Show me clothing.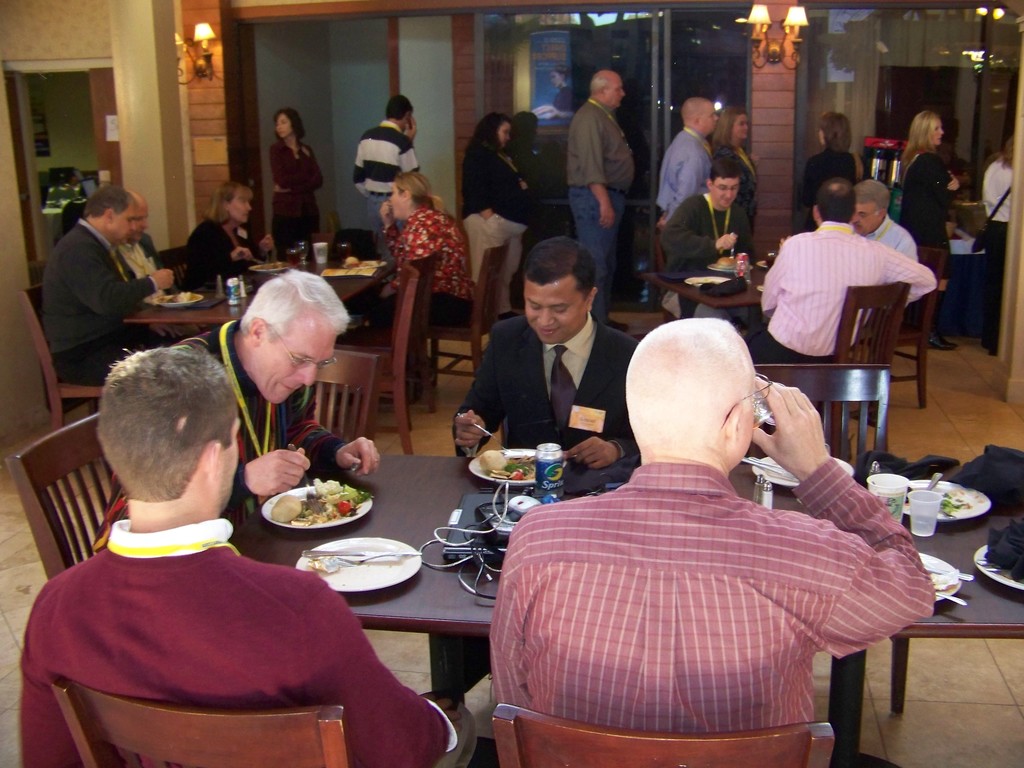
clothing is here: 665, 198, 755, 281.
